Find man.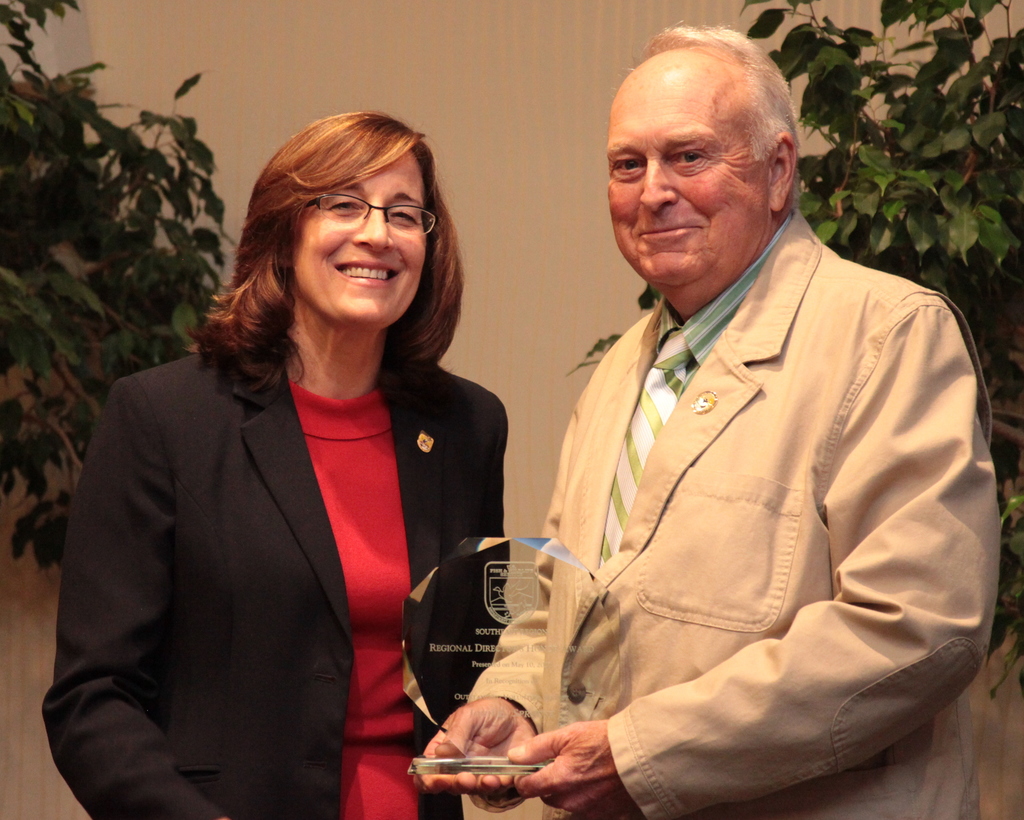
412, 10, 986, 819.
